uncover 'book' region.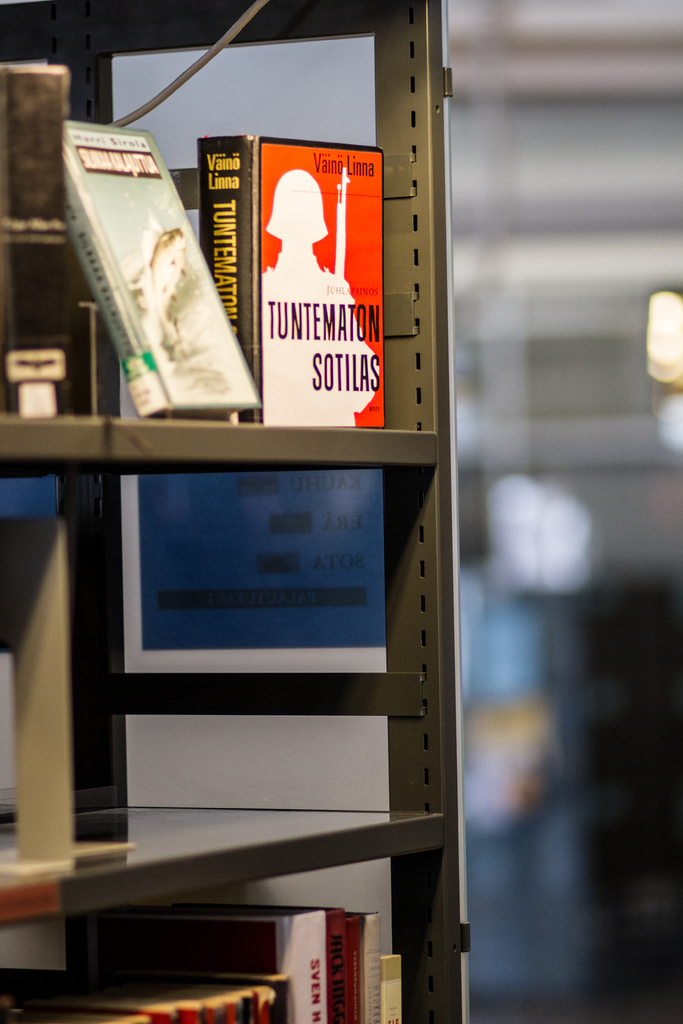
Uncovered: bbox(54, 123, 258, 406).
